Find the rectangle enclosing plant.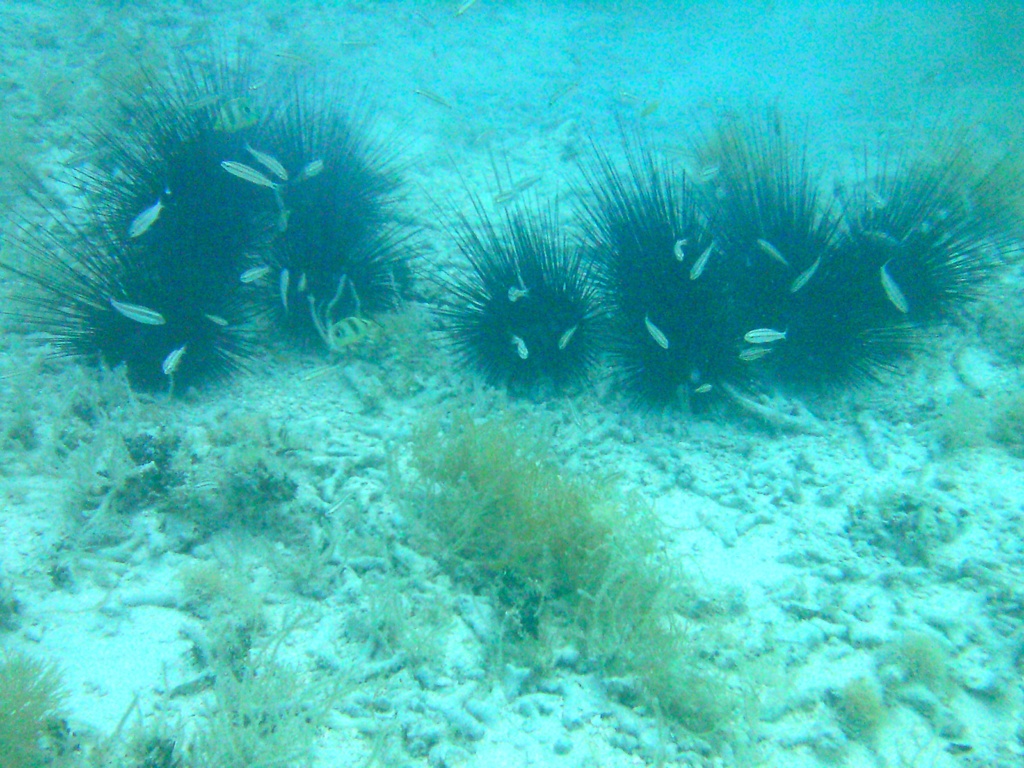
Rect(0, 404, 318, 579).
